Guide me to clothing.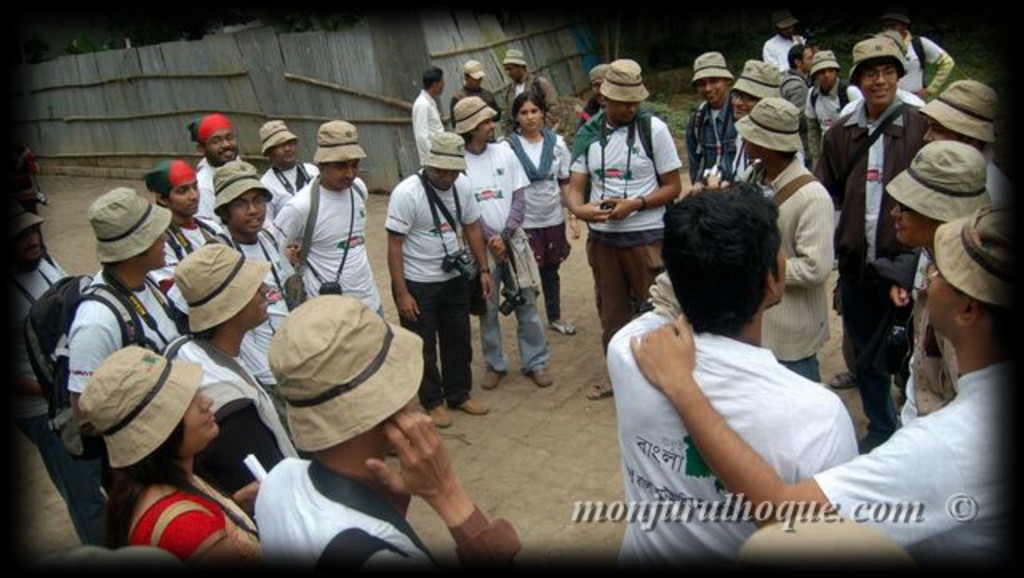
Guidance: detection(382, 165, 480, 411).
